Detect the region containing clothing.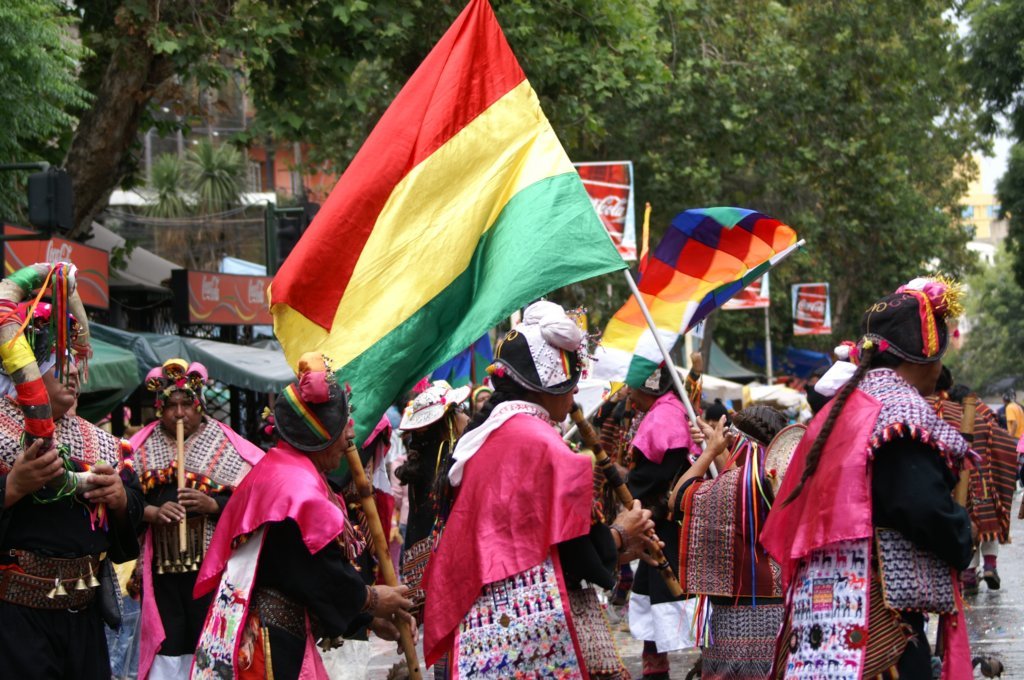
pyautogui.locateOnScreen(671, 455, 784, 679).
